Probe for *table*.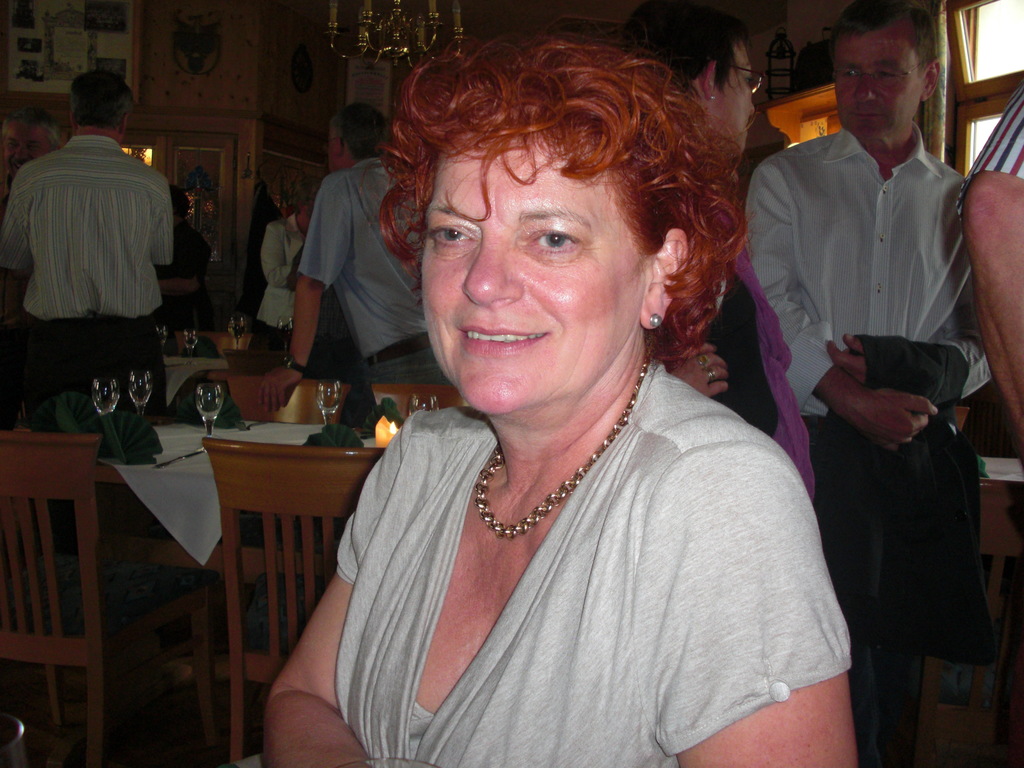
Probe result: <bbox>0, 393, 769, 732</bbox>.
